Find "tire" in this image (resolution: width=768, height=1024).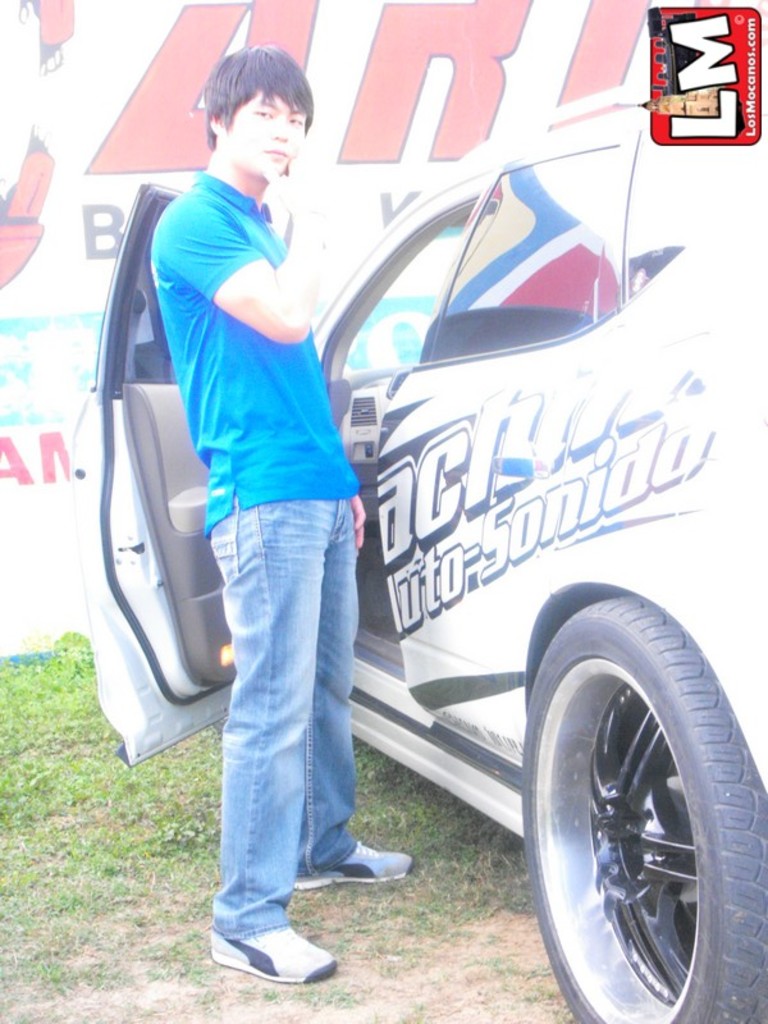
box=[547, 591, 741, 1019].
